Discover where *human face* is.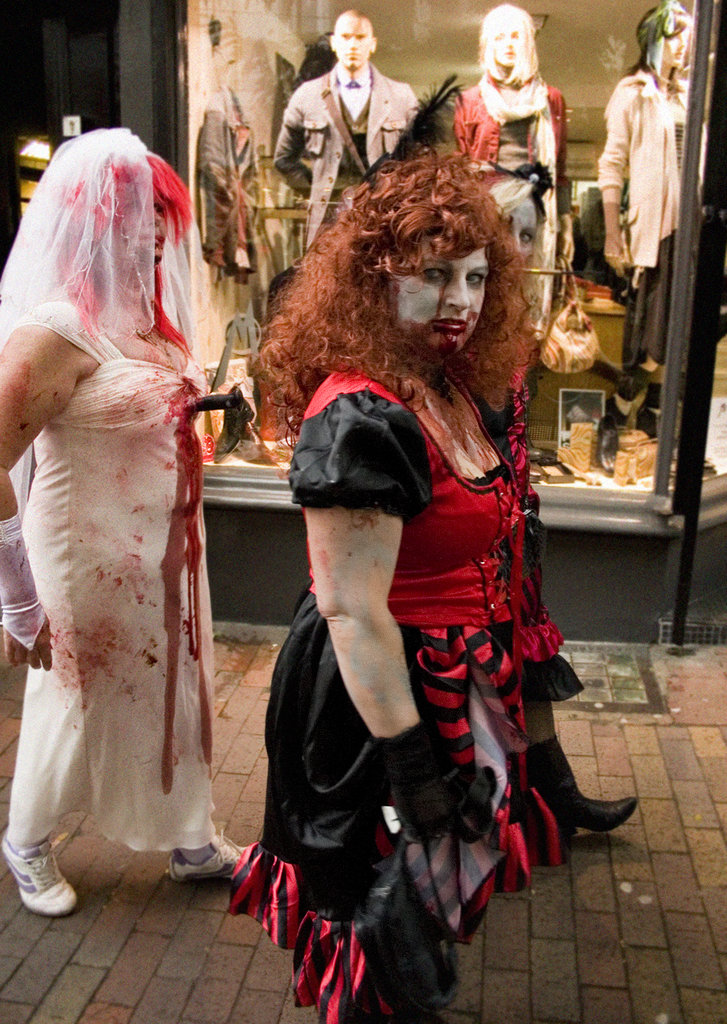
Discovered at box(661, 22, 692, 64).
